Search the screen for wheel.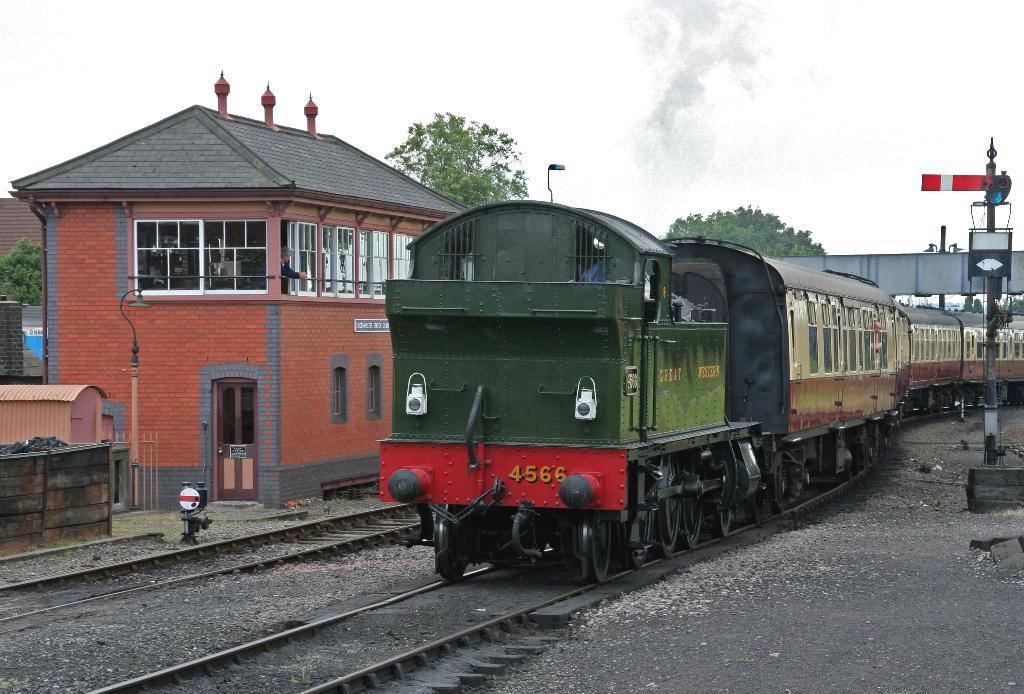
Found at BBox(749, 482, 764, 522).
